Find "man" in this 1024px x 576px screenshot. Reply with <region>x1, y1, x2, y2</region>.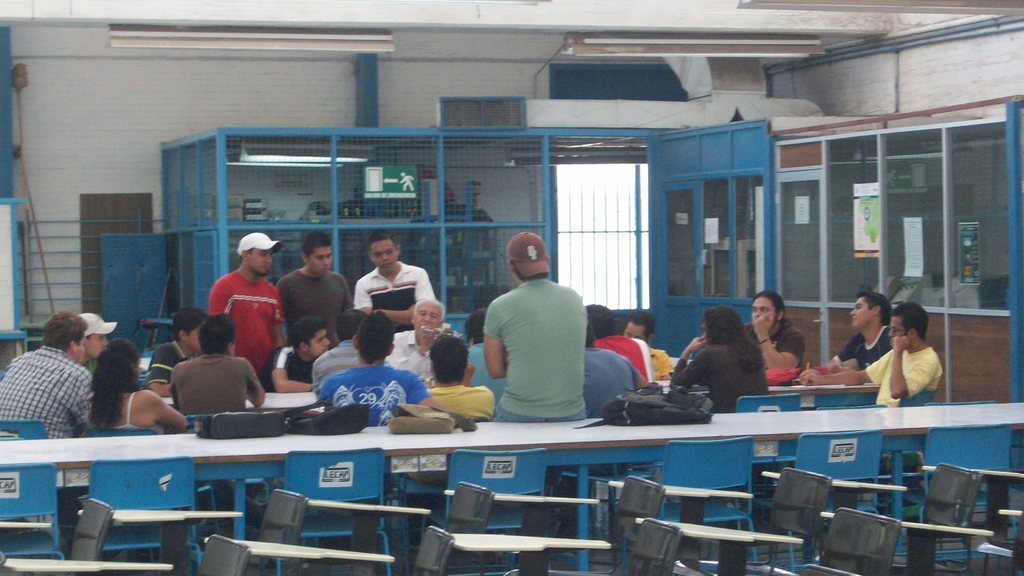
<region>212, 234, 287, 386</region>.
